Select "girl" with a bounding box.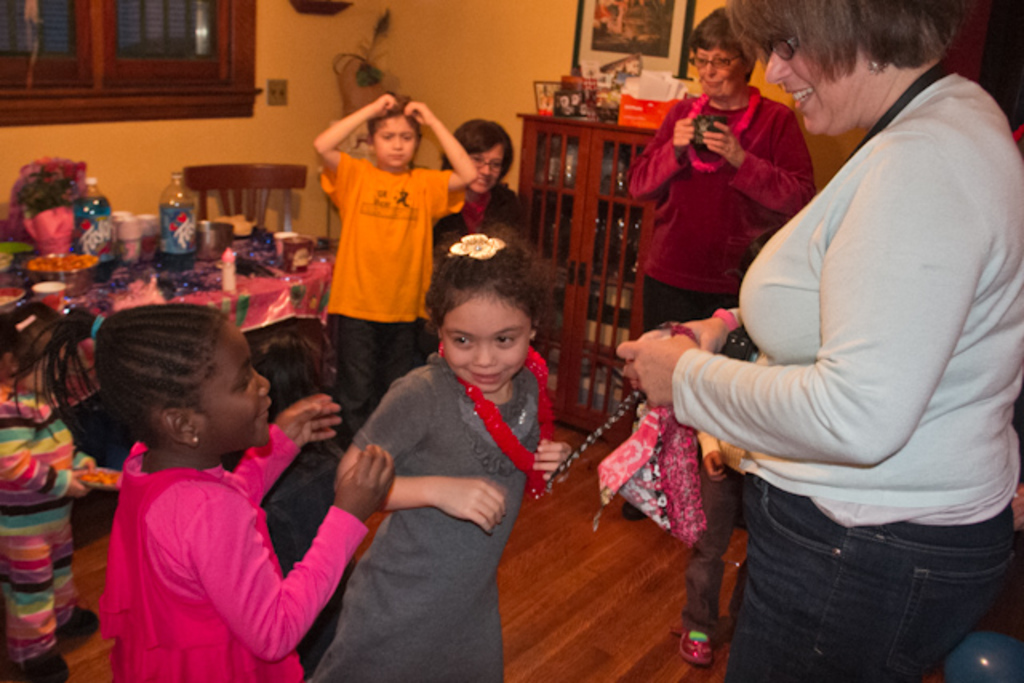
box(622, 18, 811, 341).
